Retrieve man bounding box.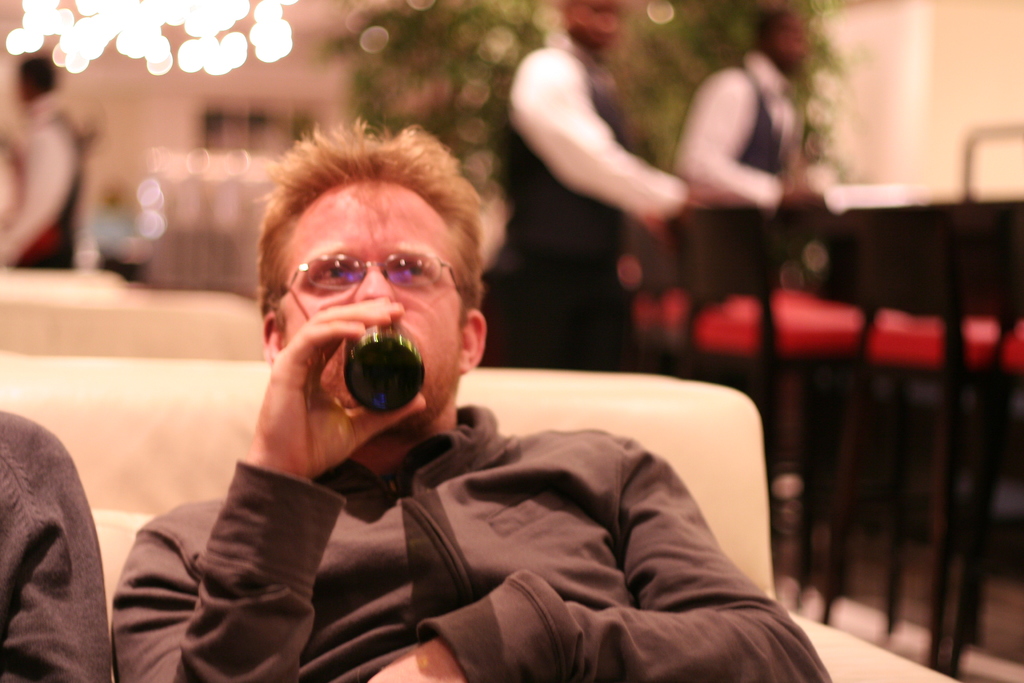
Bounding box: (483,0,738,372).
